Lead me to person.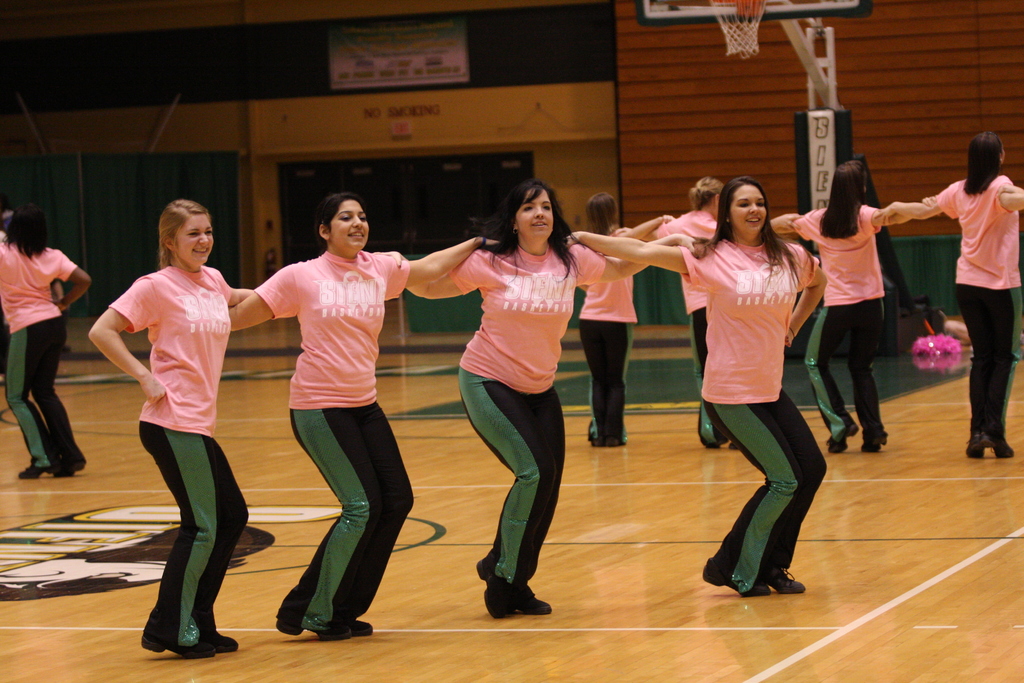
Lead to (x1=577, y1=193, x2=644, y2=445).
